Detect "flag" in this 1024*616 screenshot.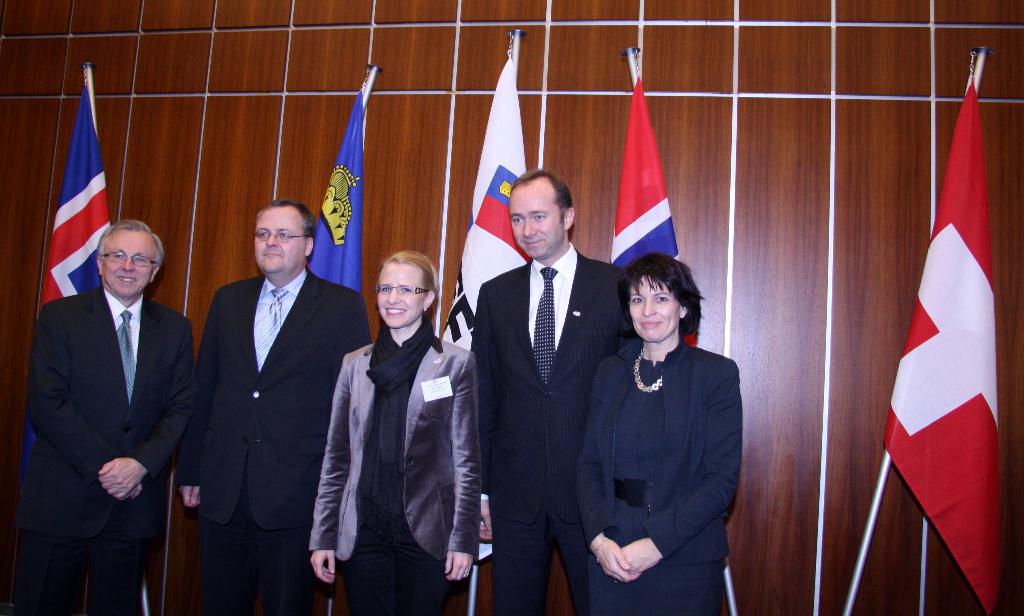
Detection: Rect(600, 49, 700, 286).
